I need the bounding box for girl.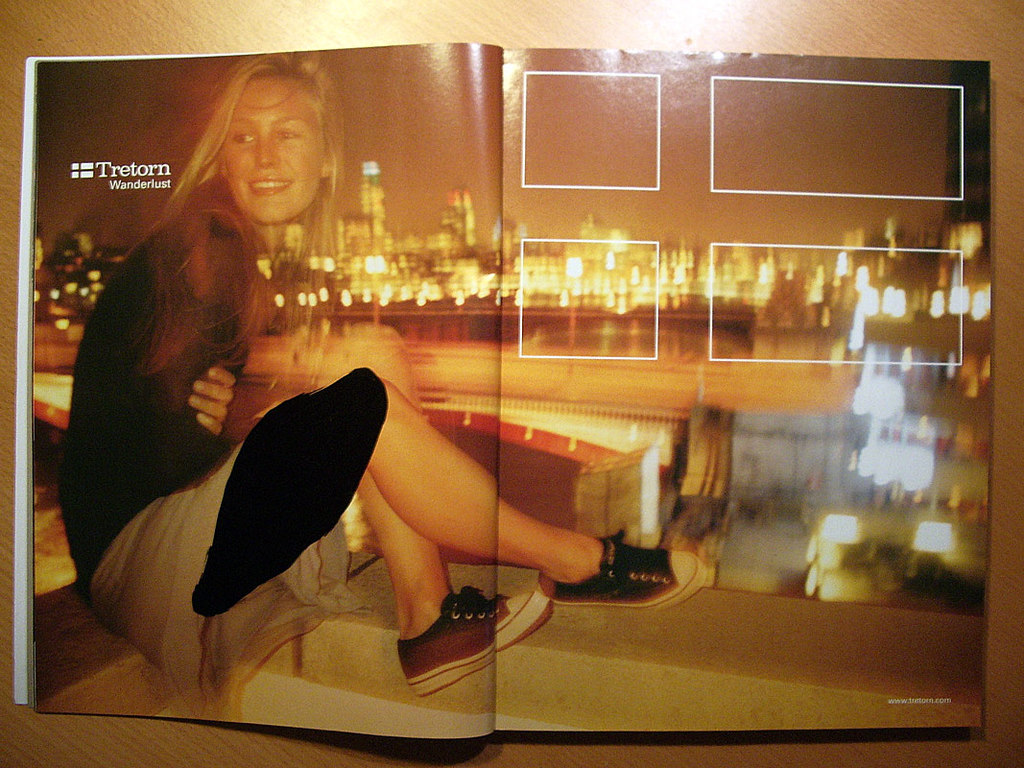
Here it is: crop(54, 44, 702, 701).
